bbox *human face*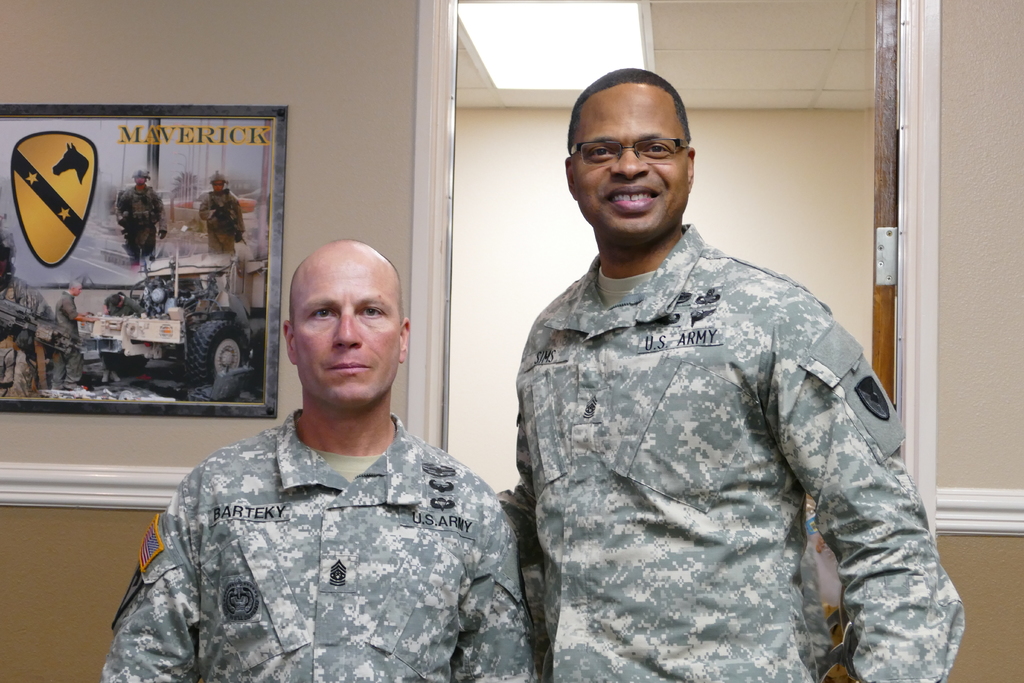
[572, 82, 689, 245]
